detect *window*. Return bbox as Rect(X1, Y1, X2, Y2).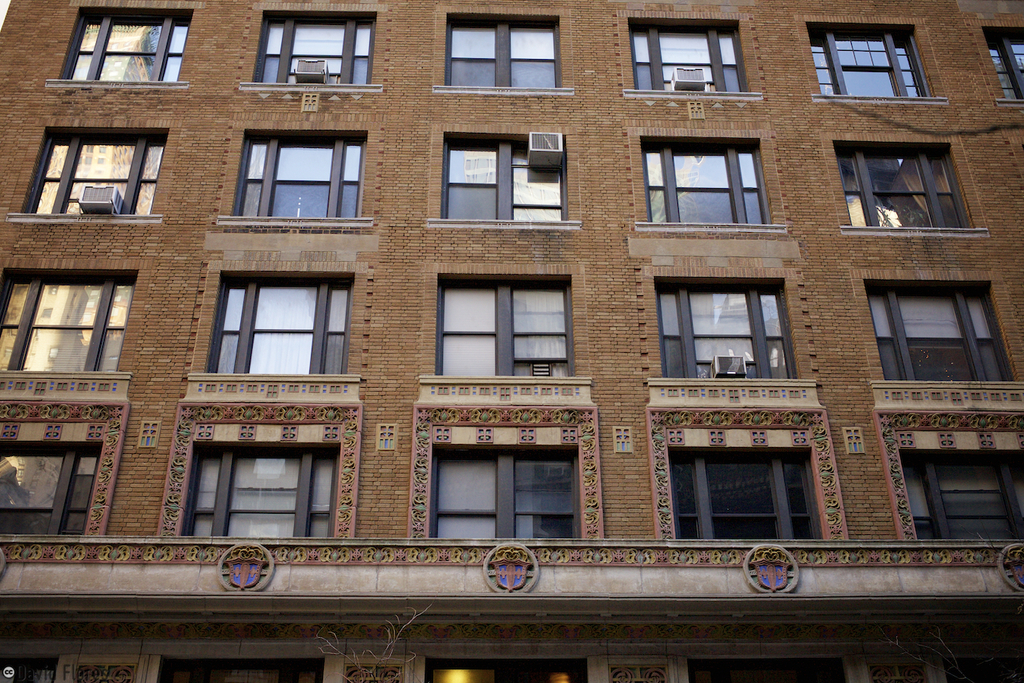
Rect(3, 273, 131, 386).
